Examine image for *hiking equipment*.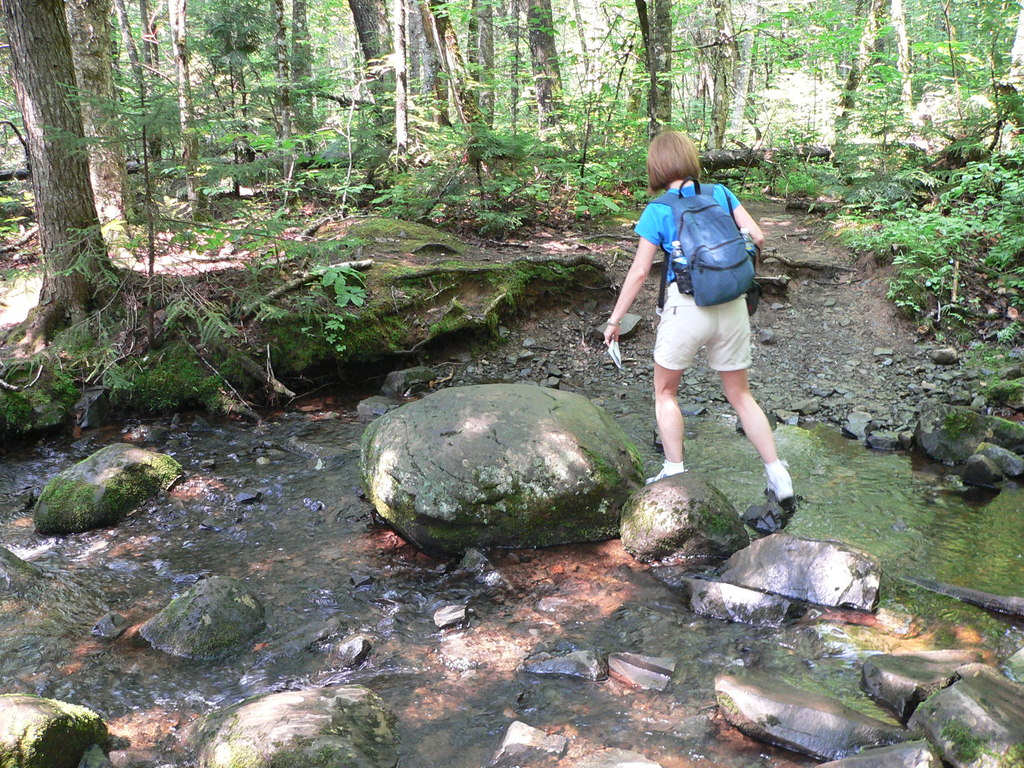
Examination result: locate(636, 470, 662, 481).
